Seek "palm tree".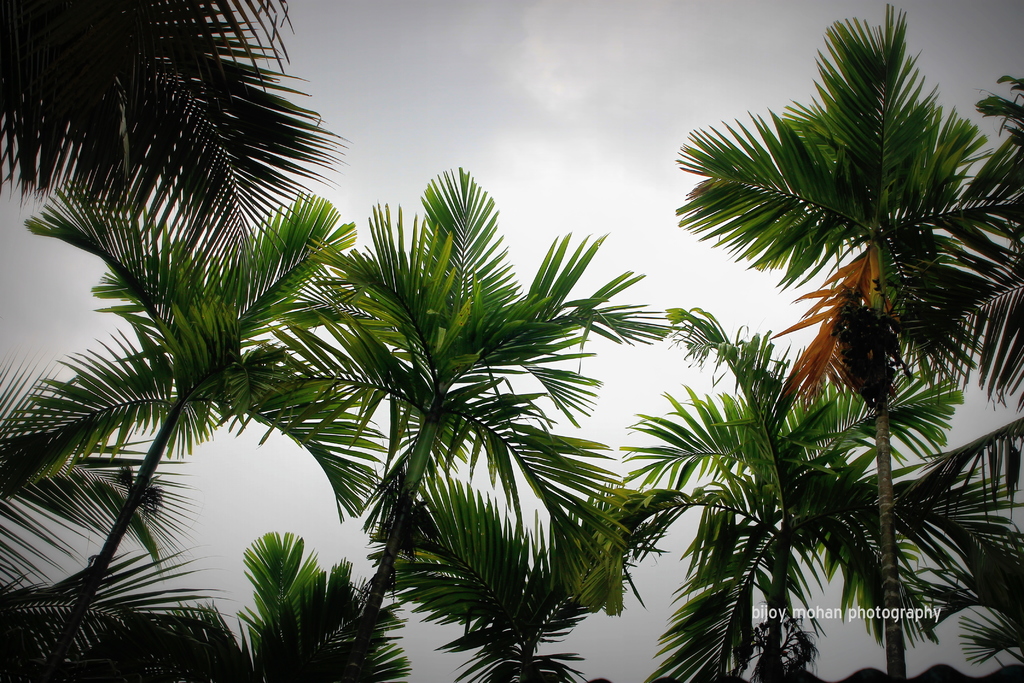
Rect(232, 525, 407, 678).
